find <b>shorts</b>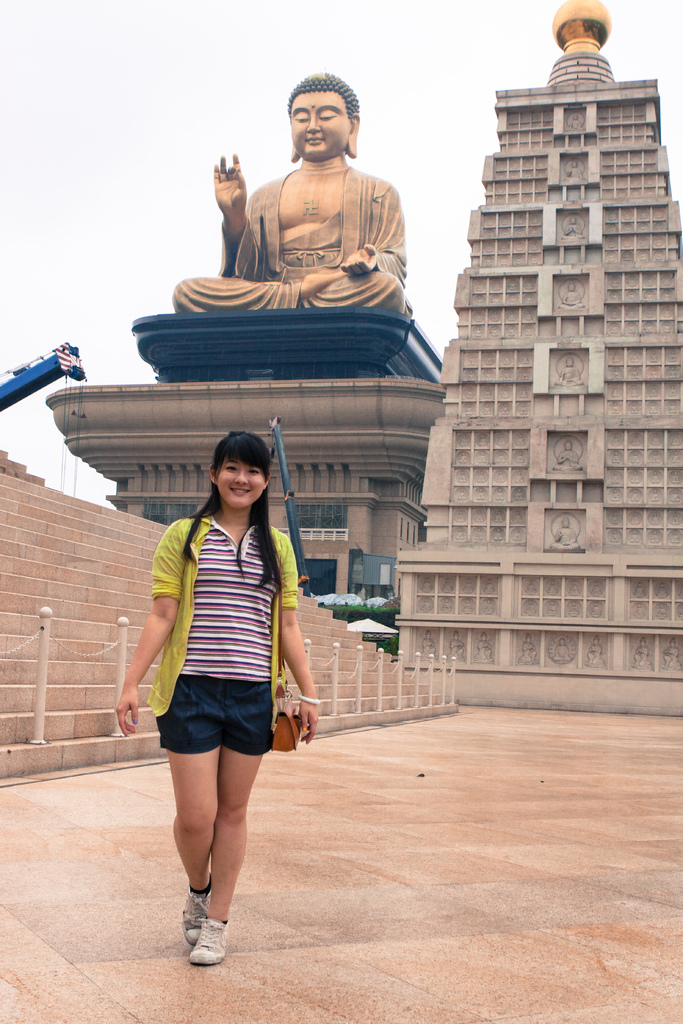
pyautogui.locateOnScreen(152, 696, 279, 756)
